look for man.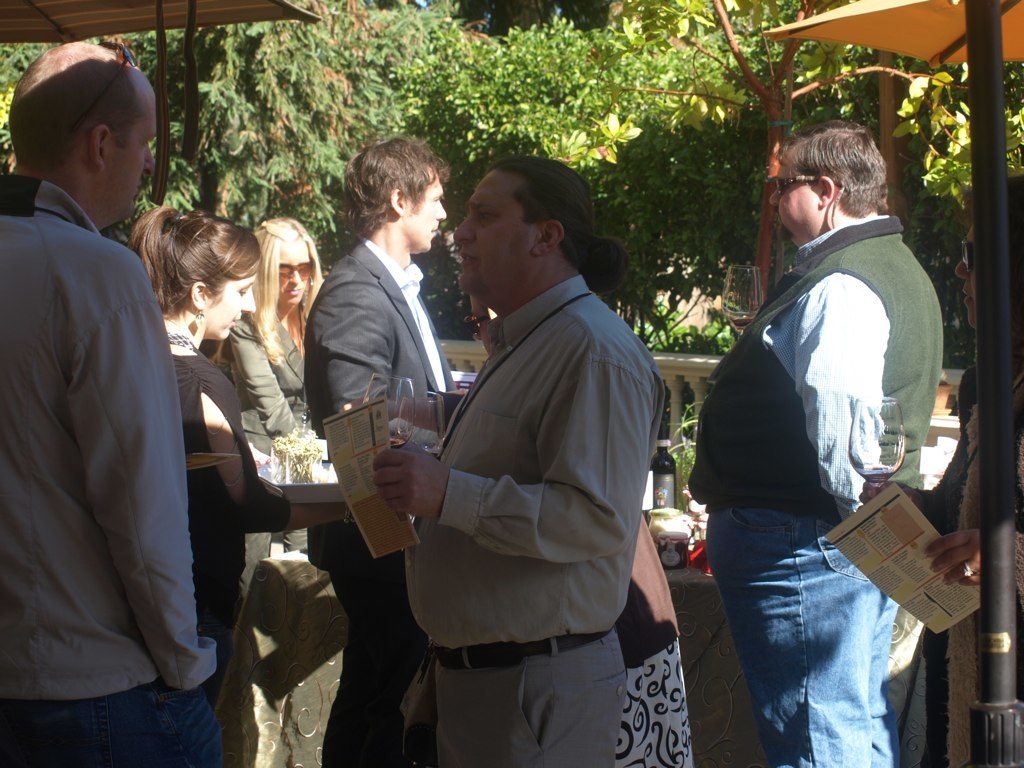
Found: 695, 115, 960, 740.
